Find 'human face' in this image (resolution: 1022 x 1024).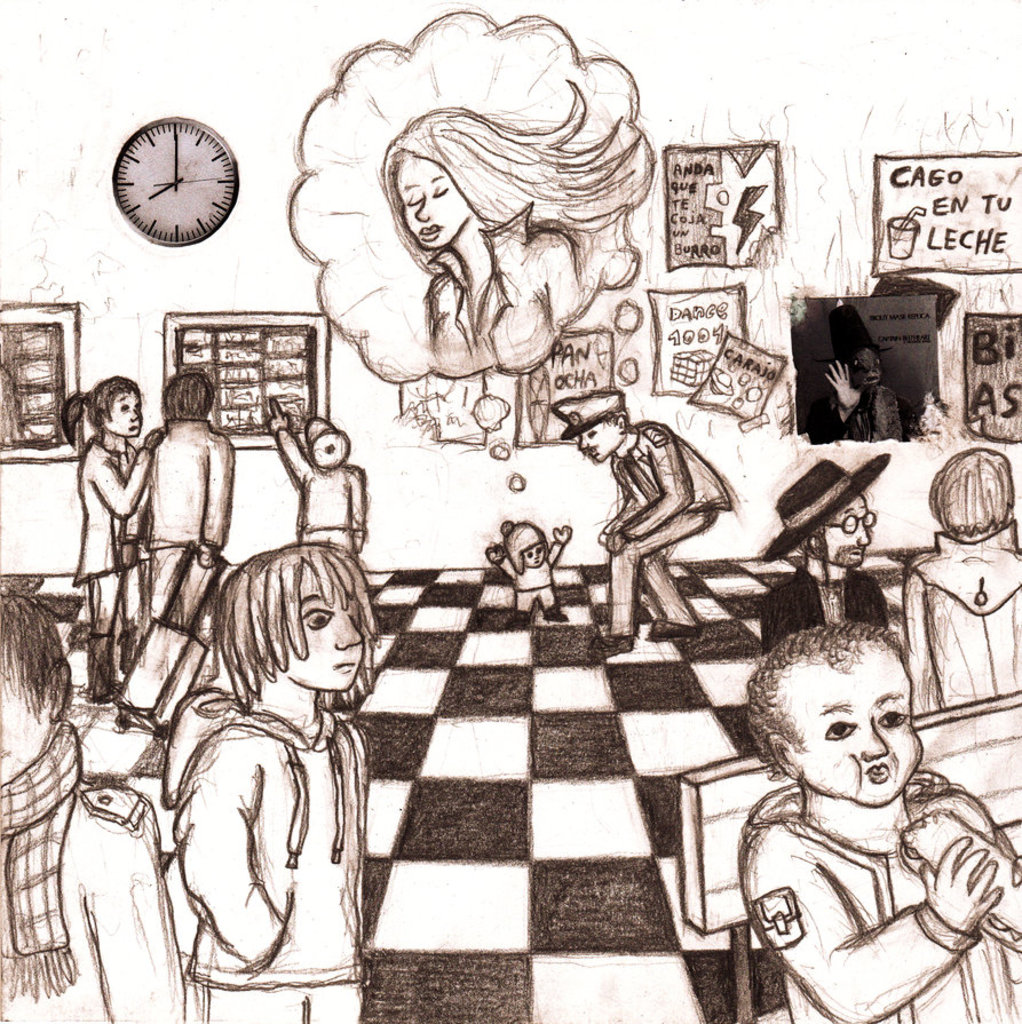
region(391, 149, 468, 255).
